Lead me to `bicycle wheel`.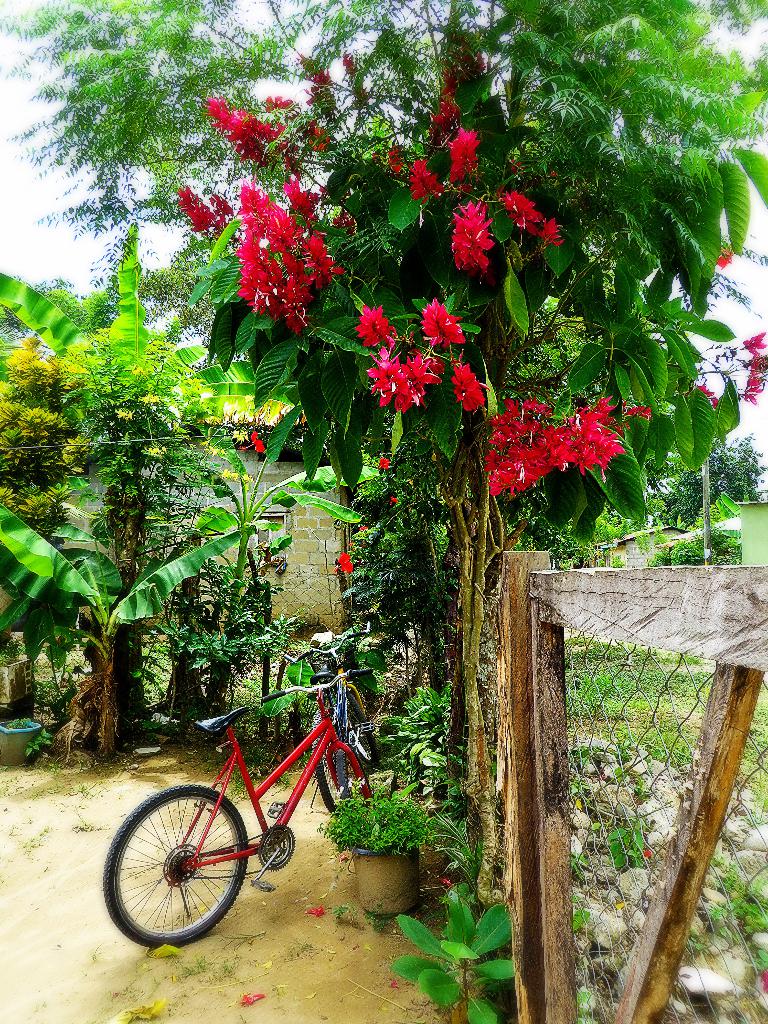
Lead to [98, 781, 248, 953].
